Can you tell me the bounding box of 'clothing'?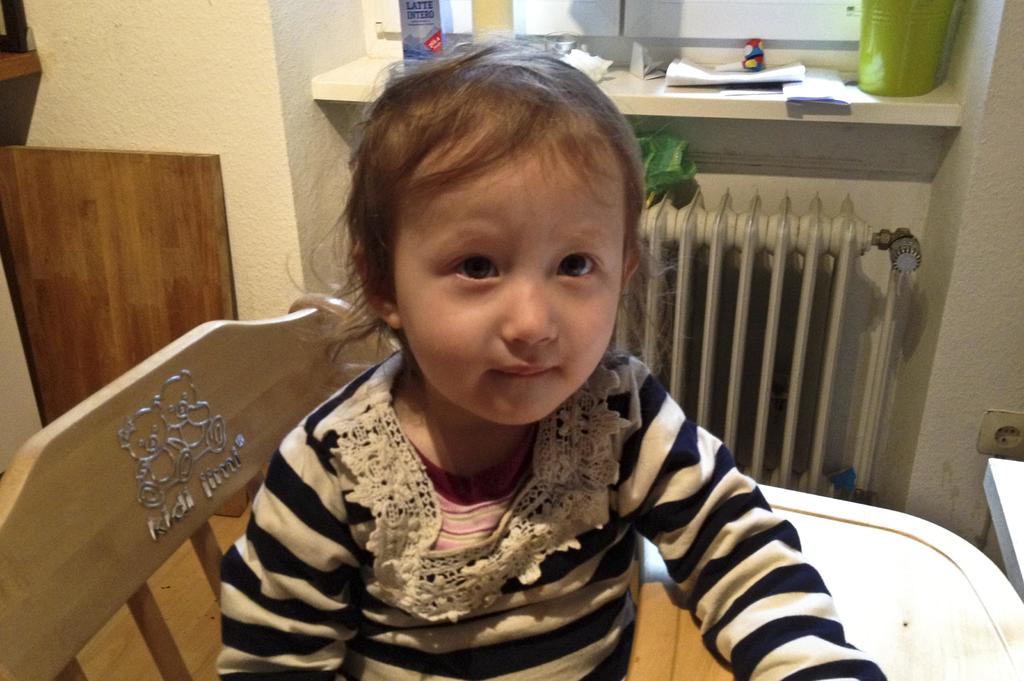
(left=207, top=348, right=890, bottom=680).
